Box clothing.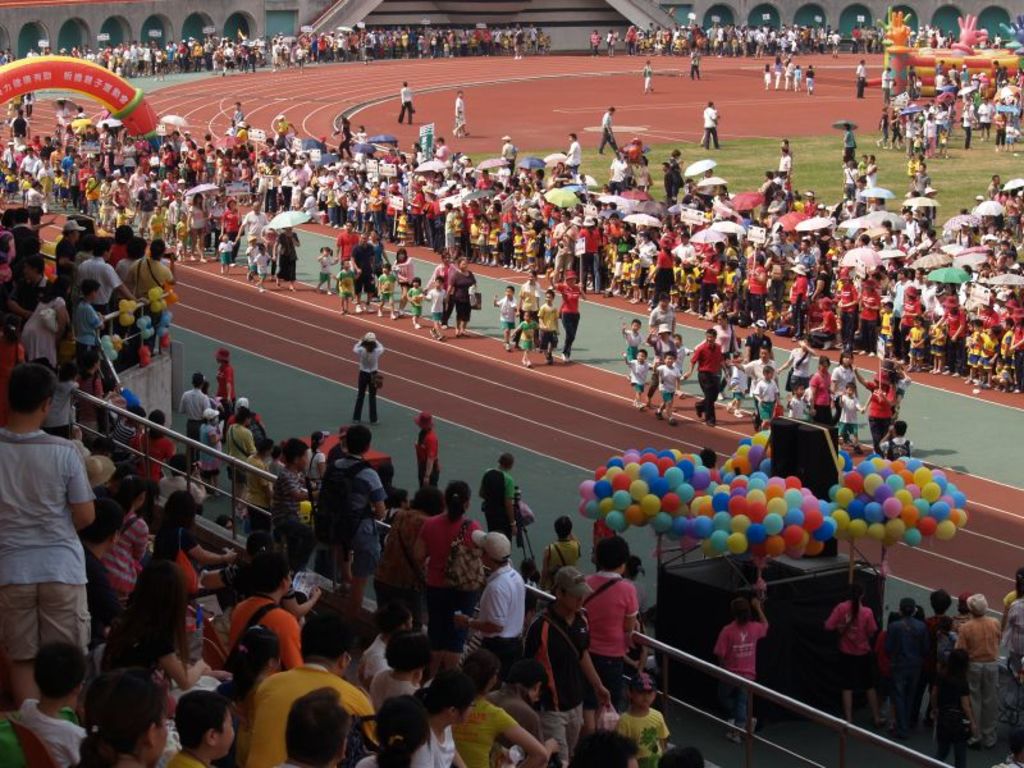
42/379/74/435.
